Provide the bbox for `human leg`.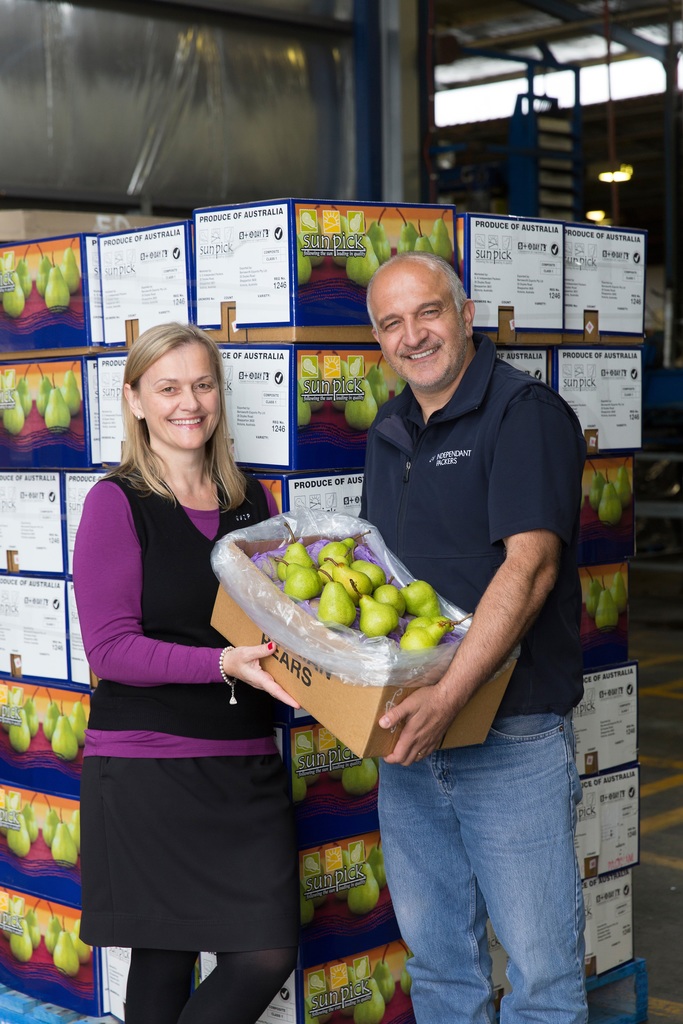
175 938 303 1022.
